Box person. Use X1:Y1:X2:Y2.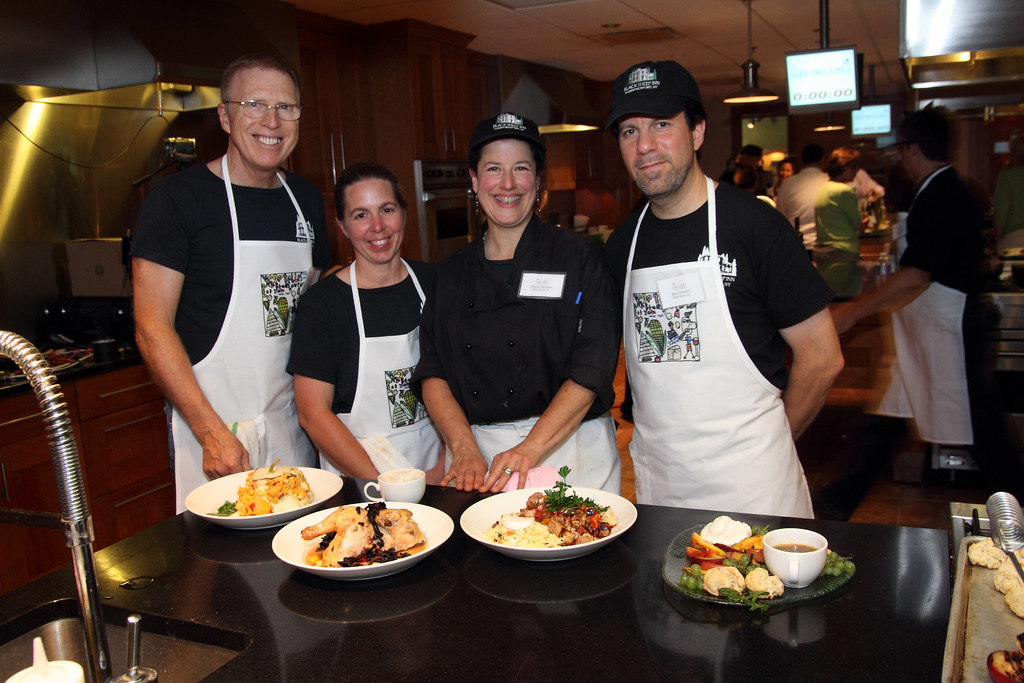
281:158:448:490.
